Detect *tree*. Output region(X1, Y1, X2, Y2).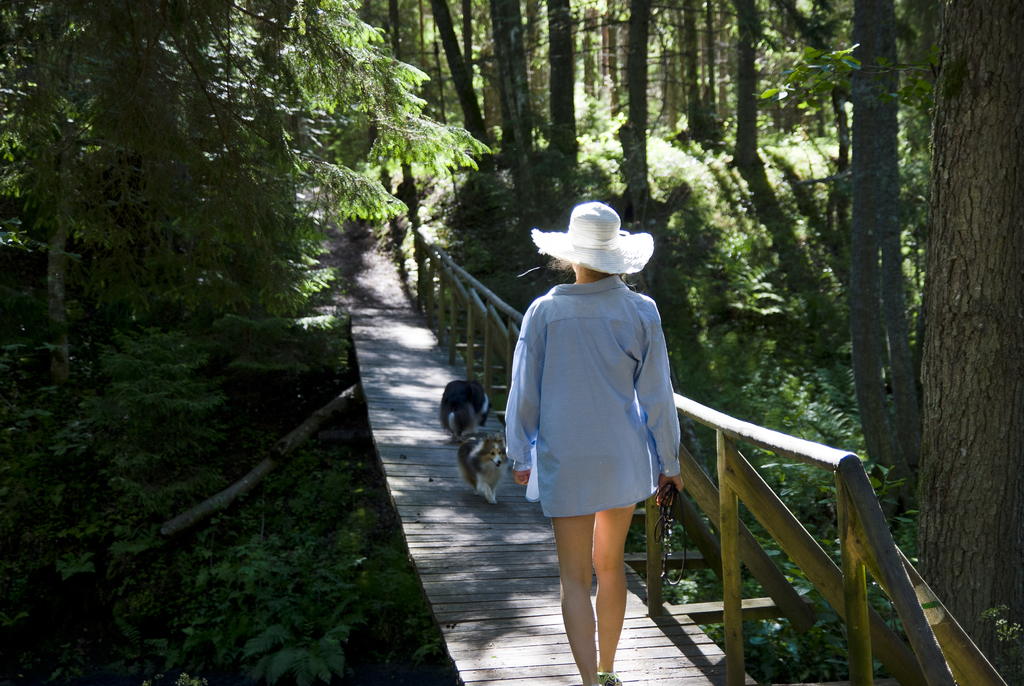
region(0, 0, 492, 293).
